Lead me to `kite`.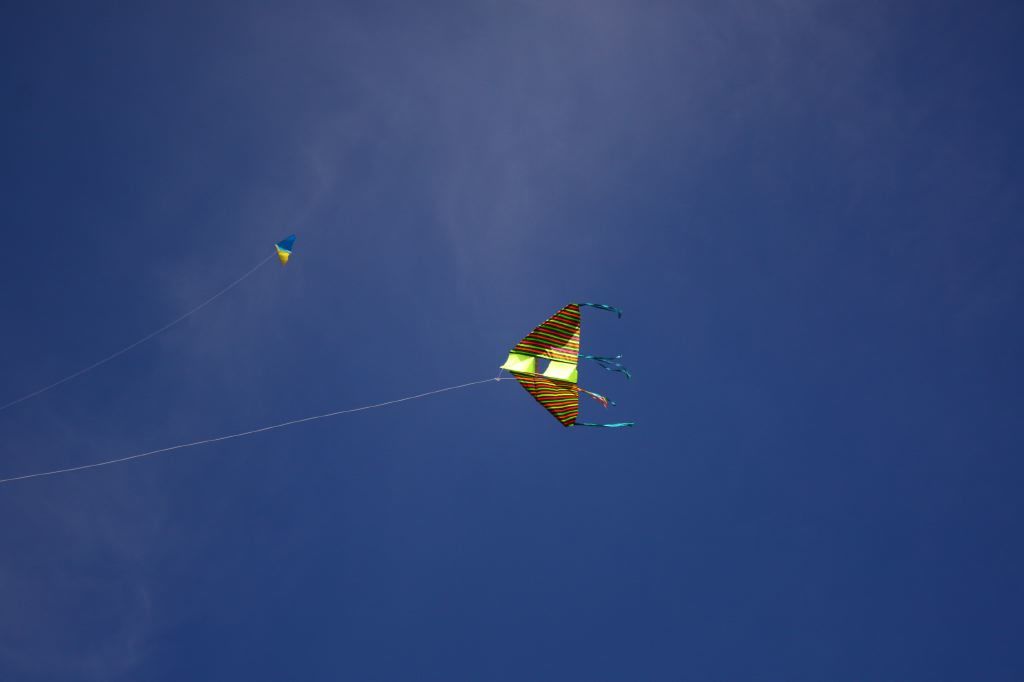
Lead to [485,309,638,454].
